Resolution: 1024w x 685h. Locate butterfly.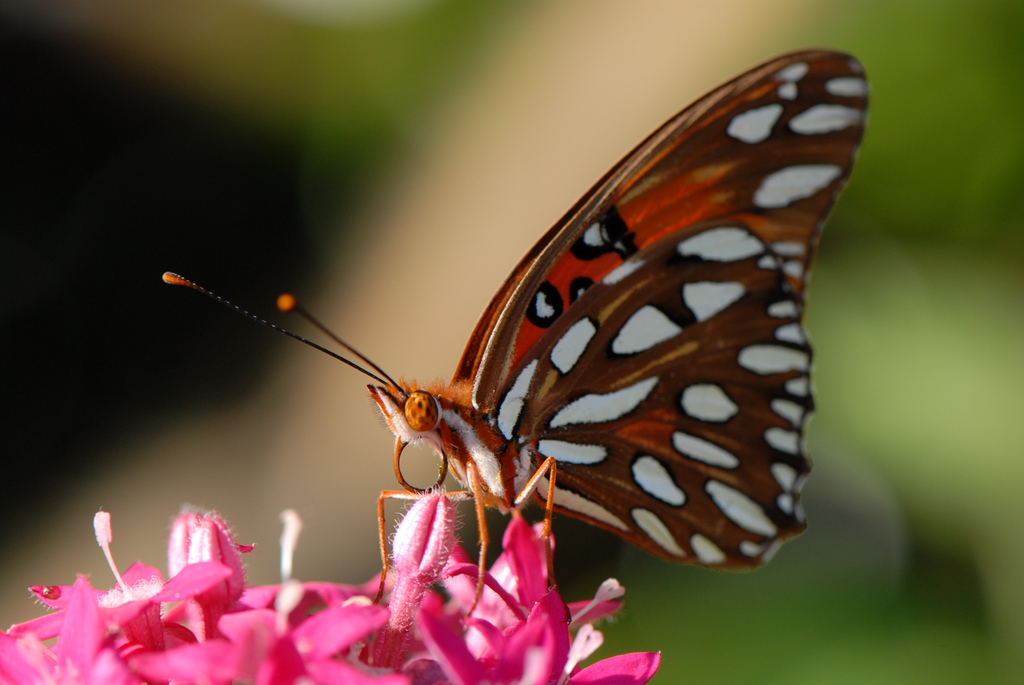
l=159, t=43, r=867, b=618.
